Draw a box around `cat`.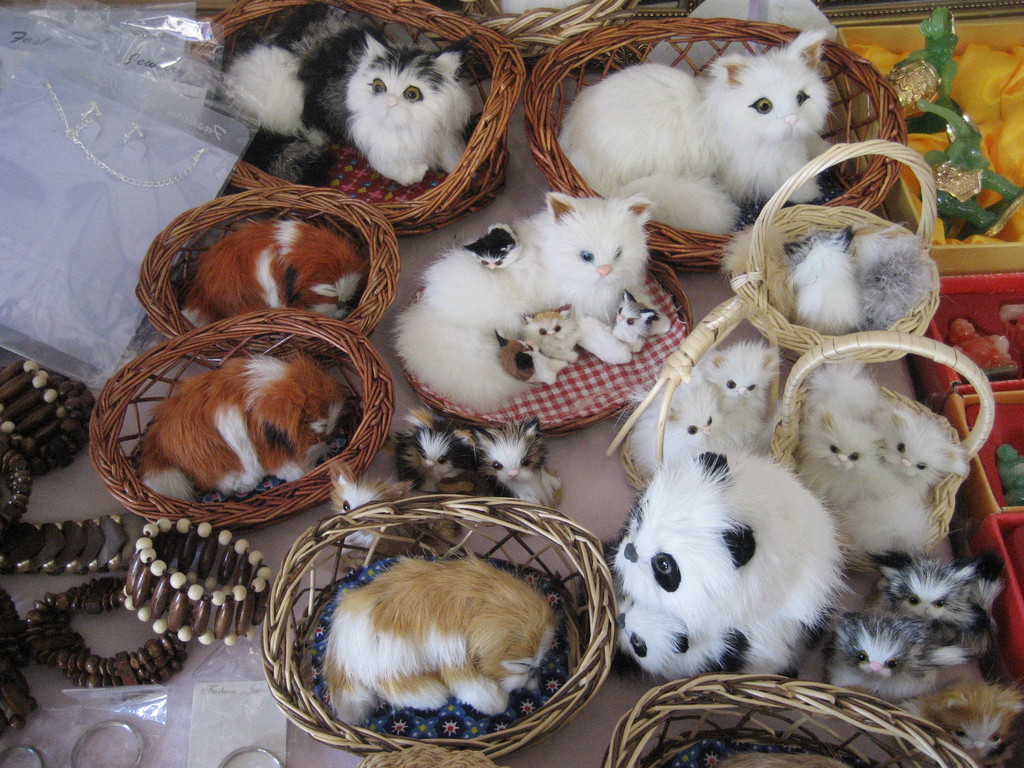
<box>895,675,1023,763</box>.
